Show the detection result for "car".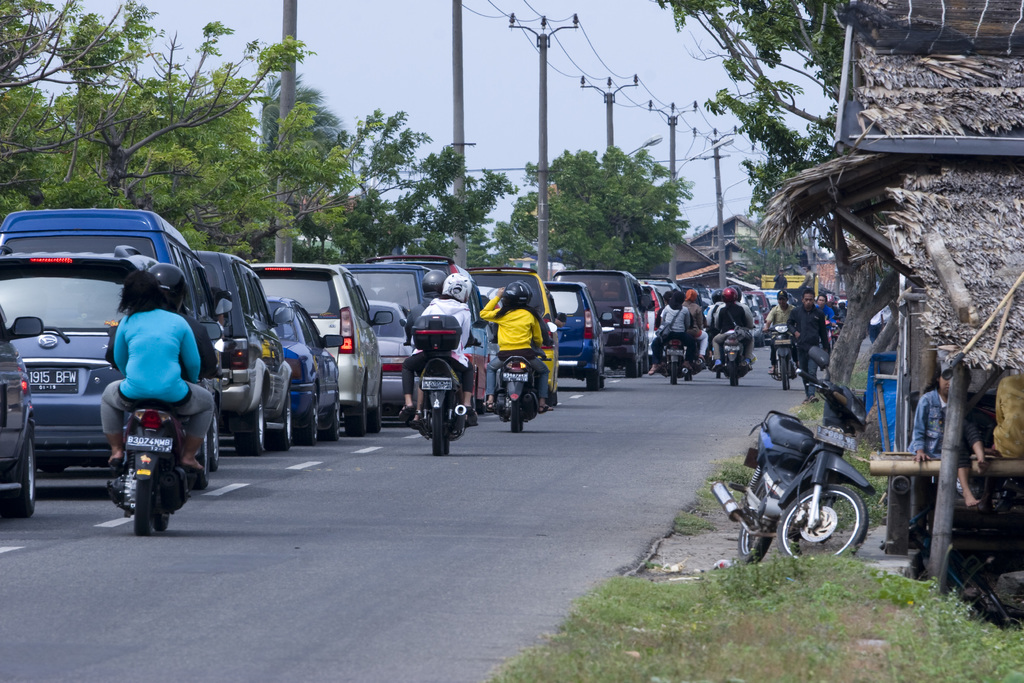
box(267, 299, 339, 439).
